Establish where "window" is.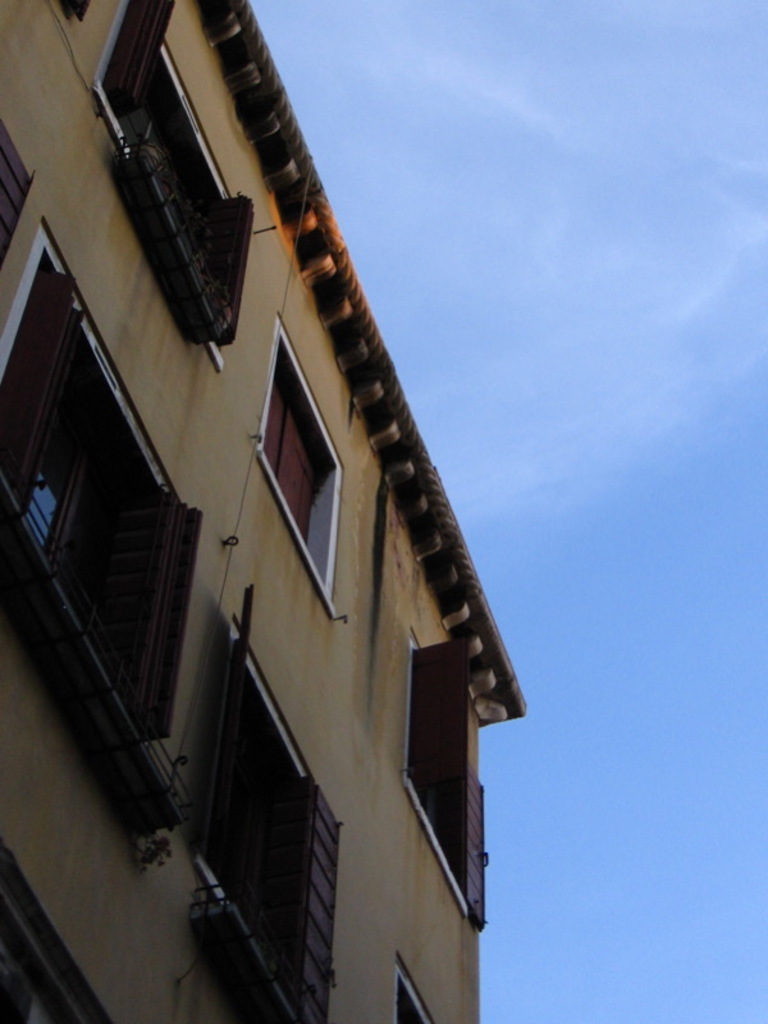
Established at detection(396, 626, 476, 928).
